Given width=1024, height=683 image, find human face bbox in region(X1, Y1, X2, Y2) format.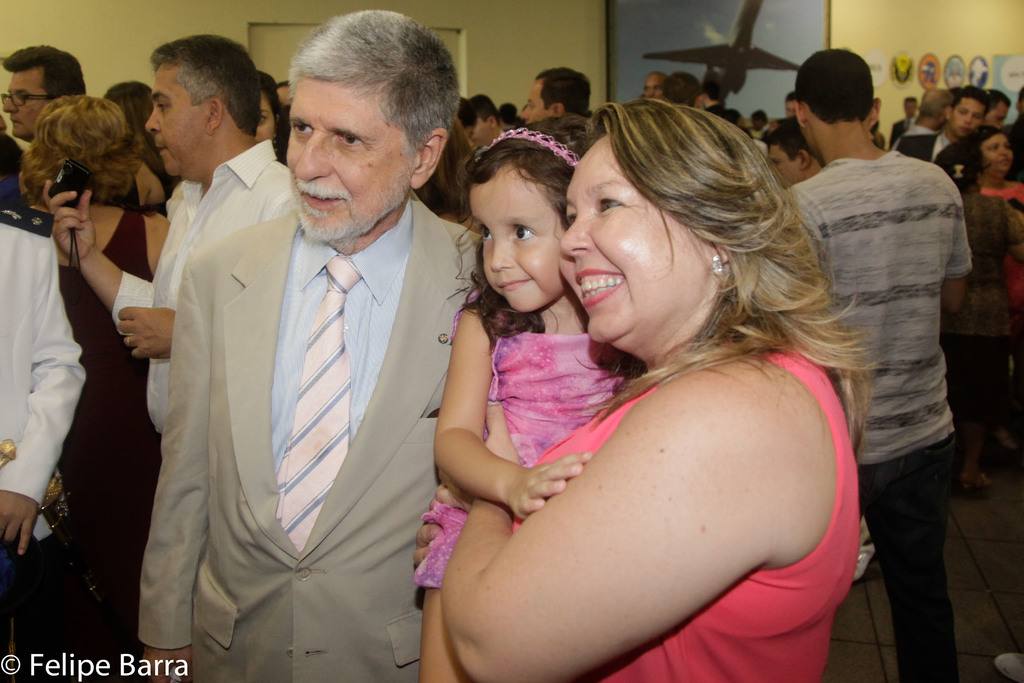
region(982, 133, 1011, 171).
